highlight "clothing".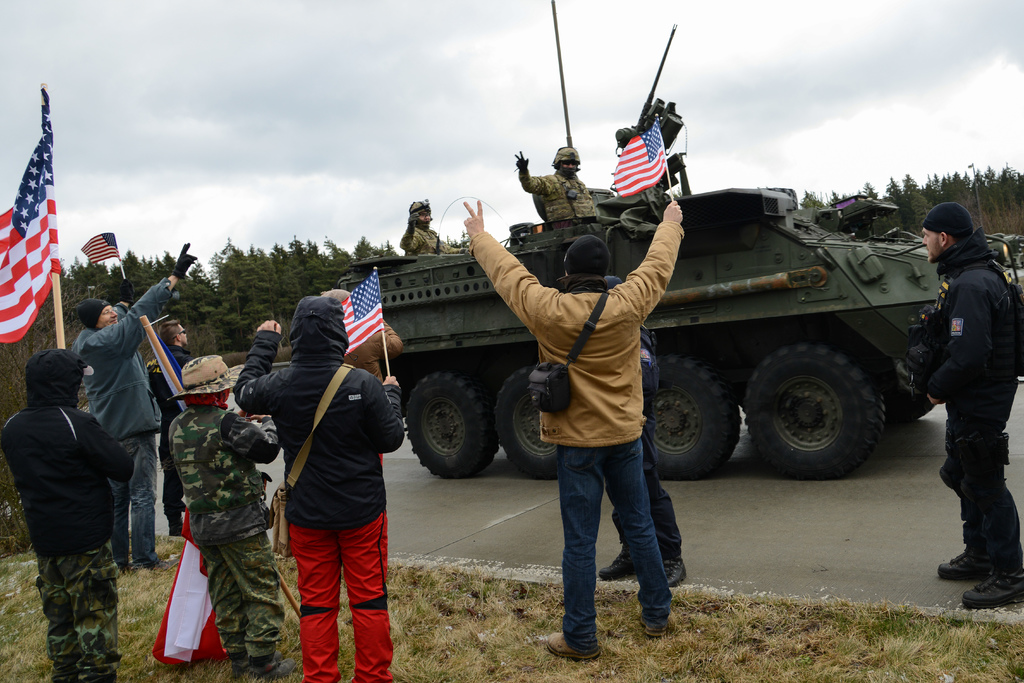
Highlighted region: 232/288/404/682.
